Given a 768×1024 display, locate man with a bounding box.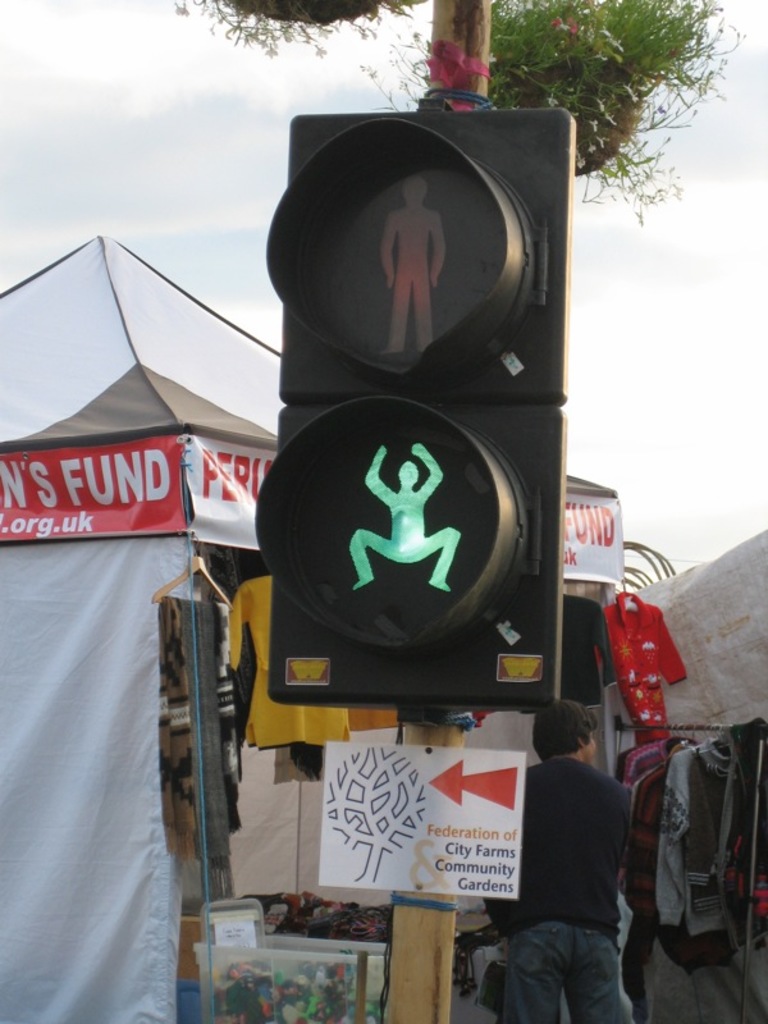
Located: 497:696:653:1018.
